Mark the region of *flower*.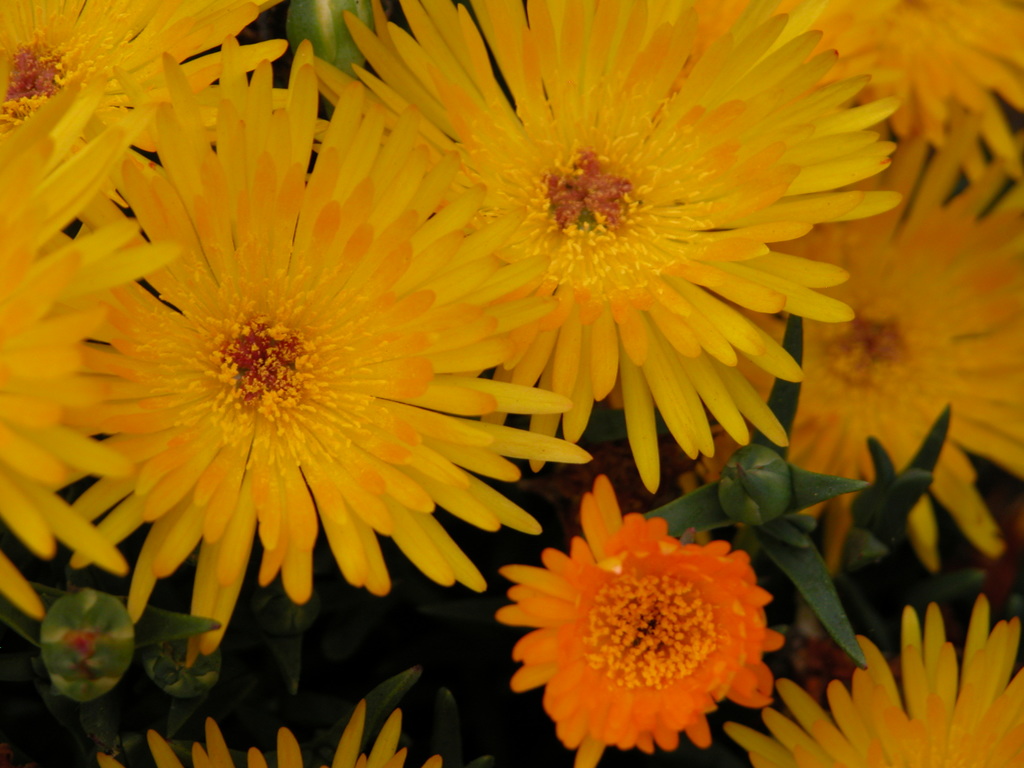
Region: rect(776, 0, 1023, 184).
